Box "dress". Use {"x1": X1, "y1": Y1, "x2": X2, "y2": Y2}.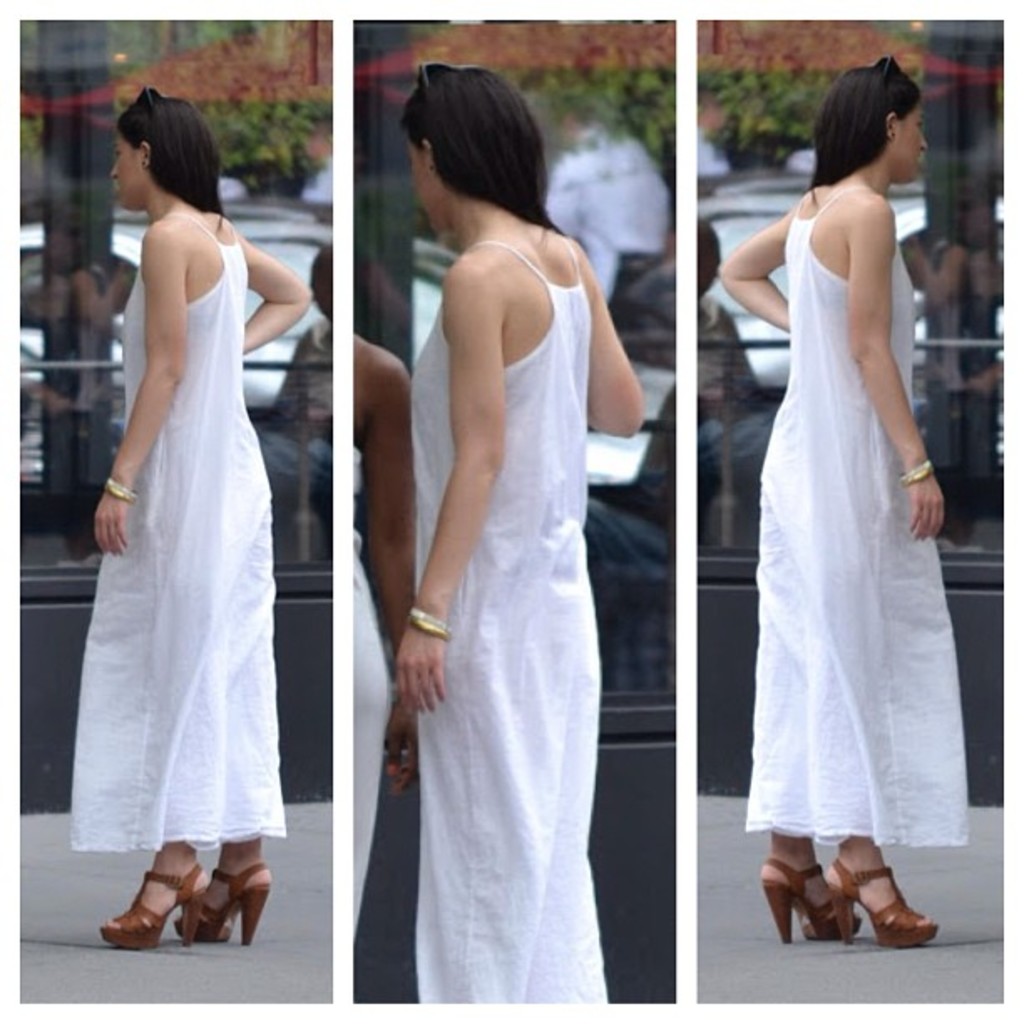
{"x1": 74, "y1": 207, "x2": 288, "y2": 848}.
